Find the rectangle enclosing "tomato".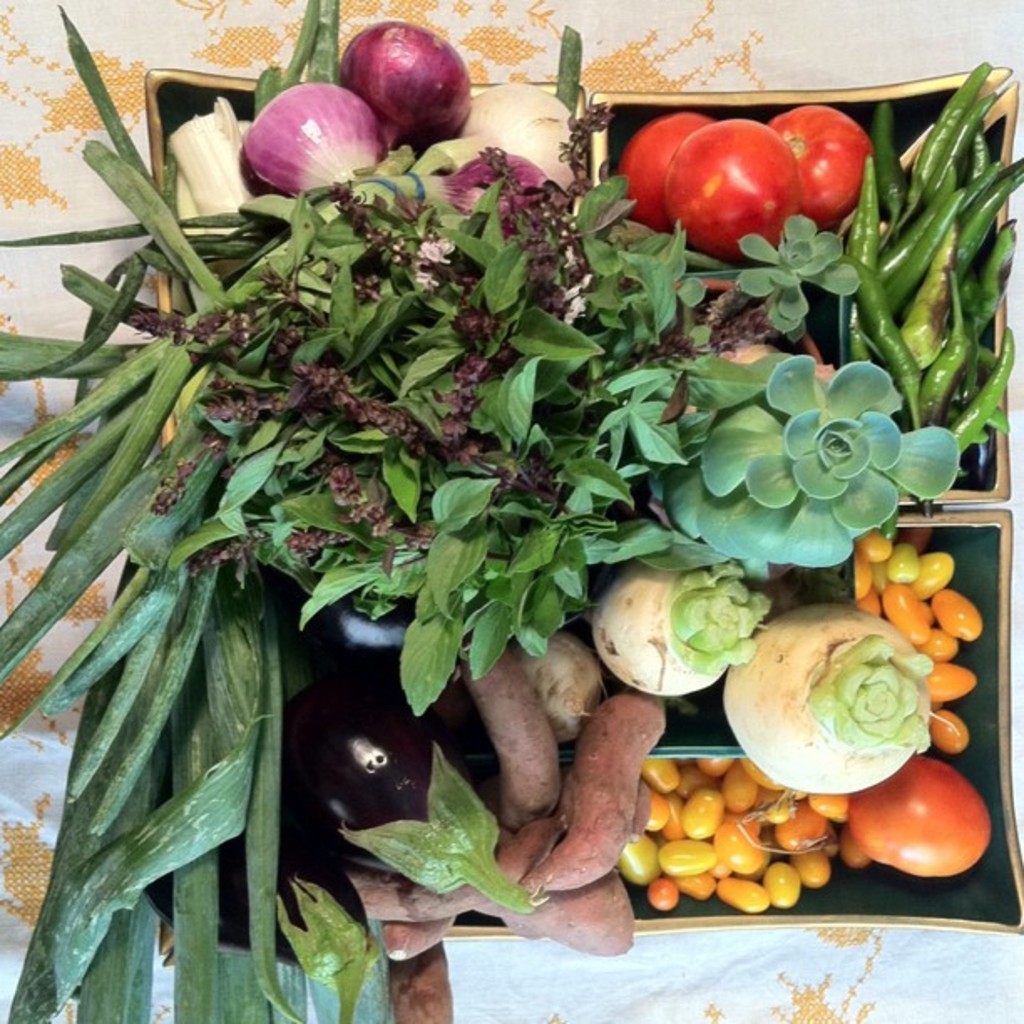
{"left": 661, "top": 117, "right": 801, "bottom": 264}.
